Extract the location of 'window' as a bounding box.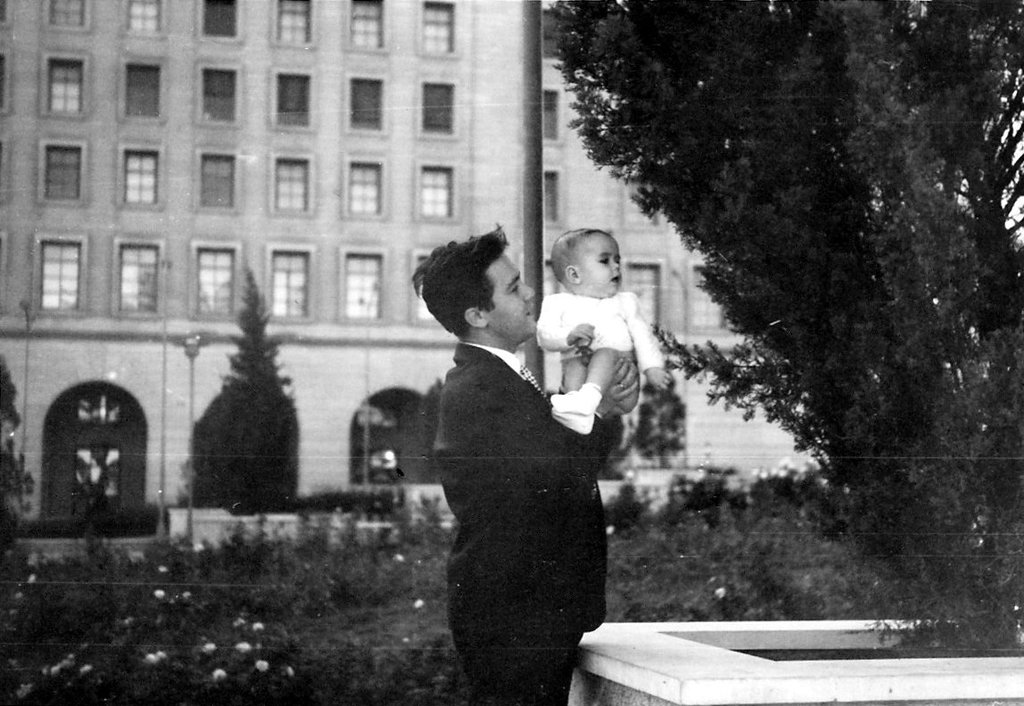
(414,78,459,135).
